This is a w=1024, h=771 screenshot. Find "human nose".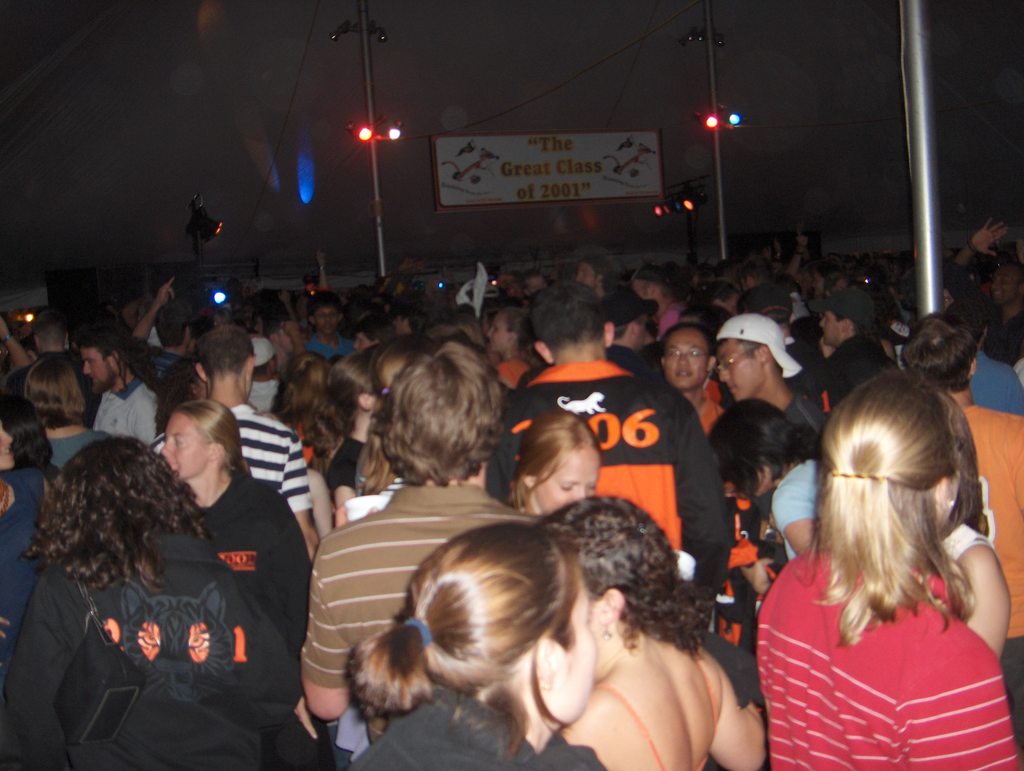
Bounding box: l=819, t=319, r=830, b=328.
